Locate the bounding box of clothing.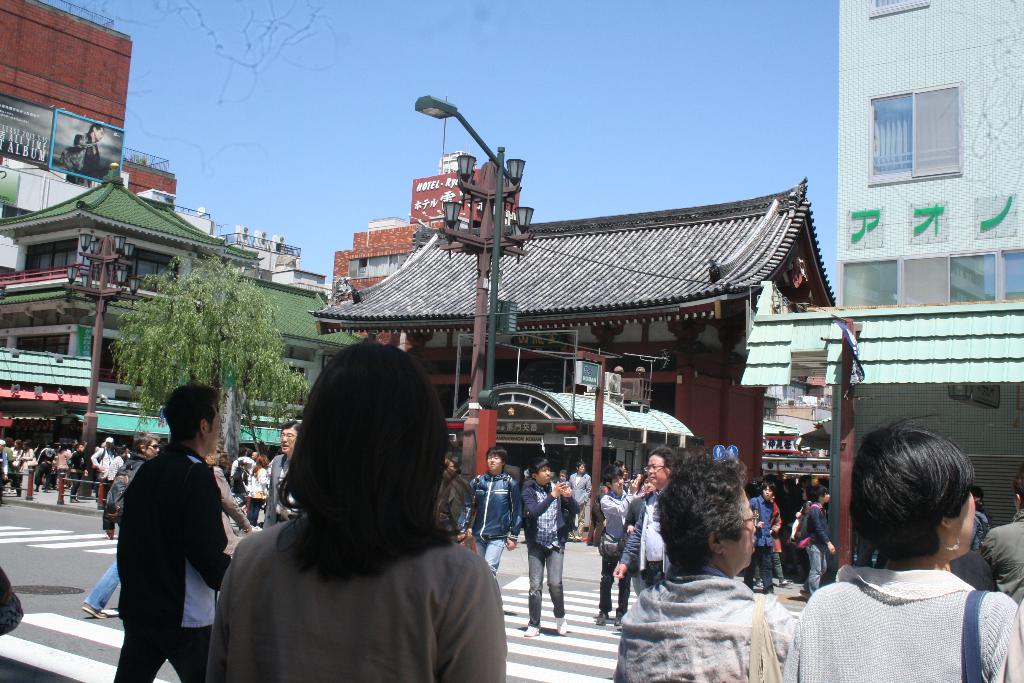
Bounding box: {"x1": 790, "y1": 550, "x2": 1020, "y2": 675}.
